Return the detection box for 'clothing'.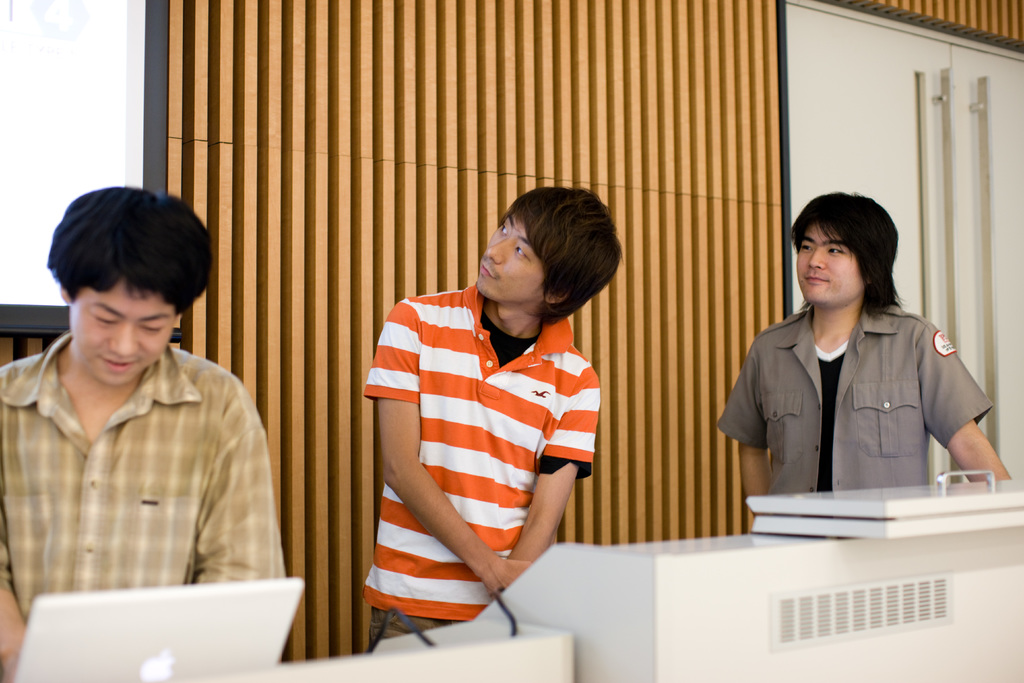
detection(362, 283, 601, 655).
